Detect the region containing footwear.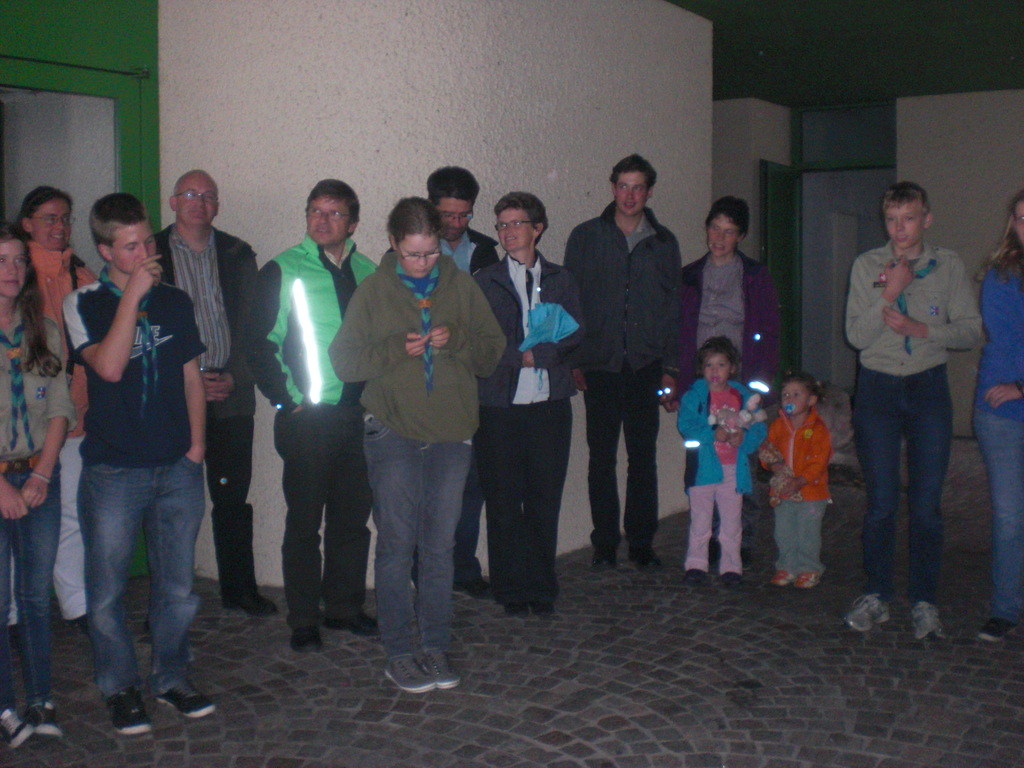
x1=977, y1=620, x2=1021, y2=643.
